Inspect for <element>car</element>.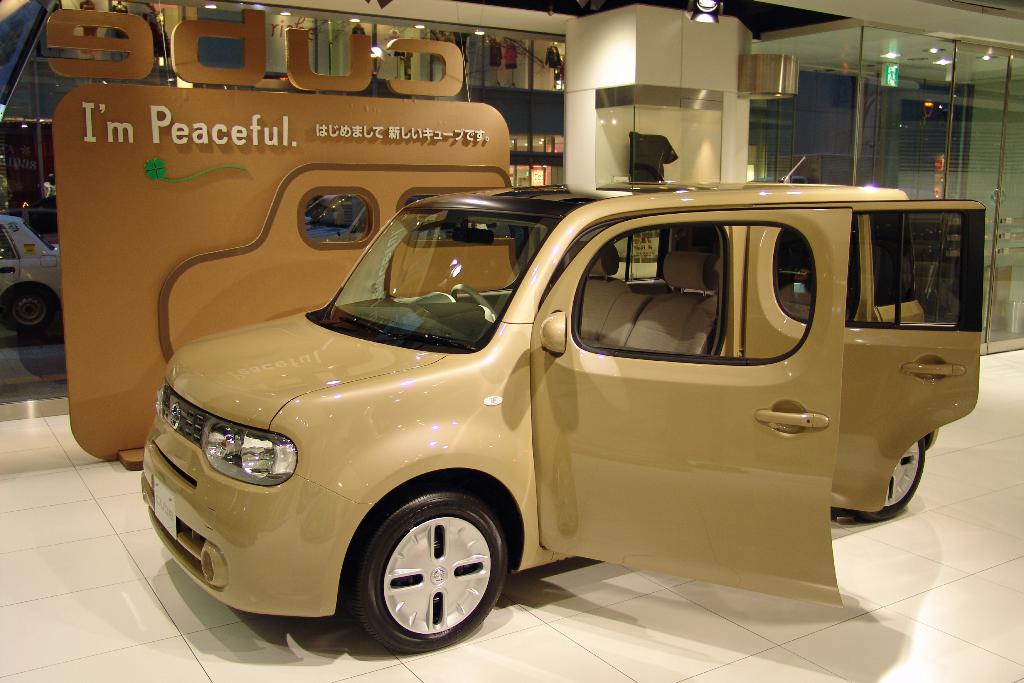
Inspection: {"x1": 0, "y1": 210, "x2": 65, "y2": 336}.
